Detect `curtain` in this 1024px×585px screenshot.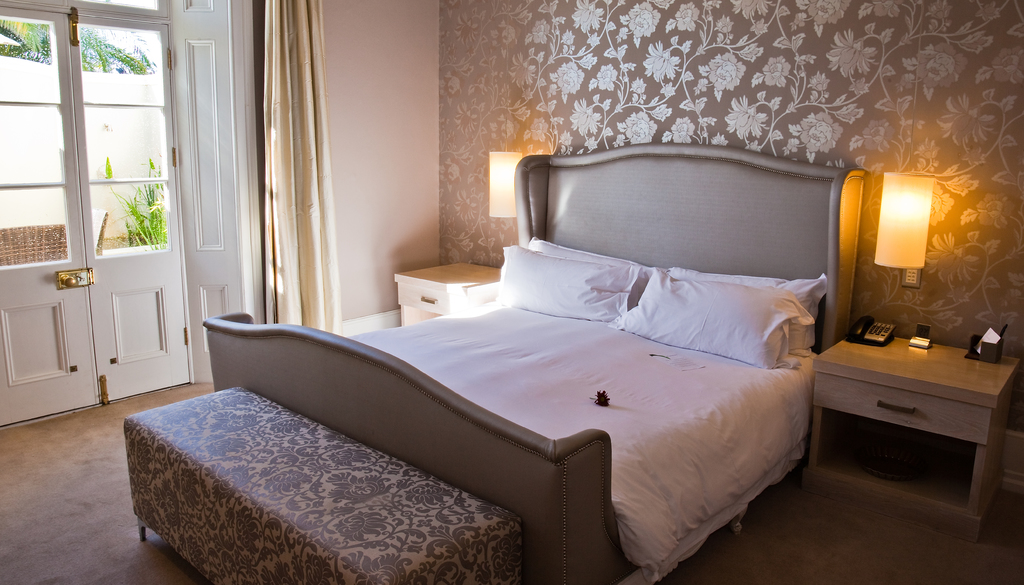
Detection: detection(266, 0, 346, 337).
